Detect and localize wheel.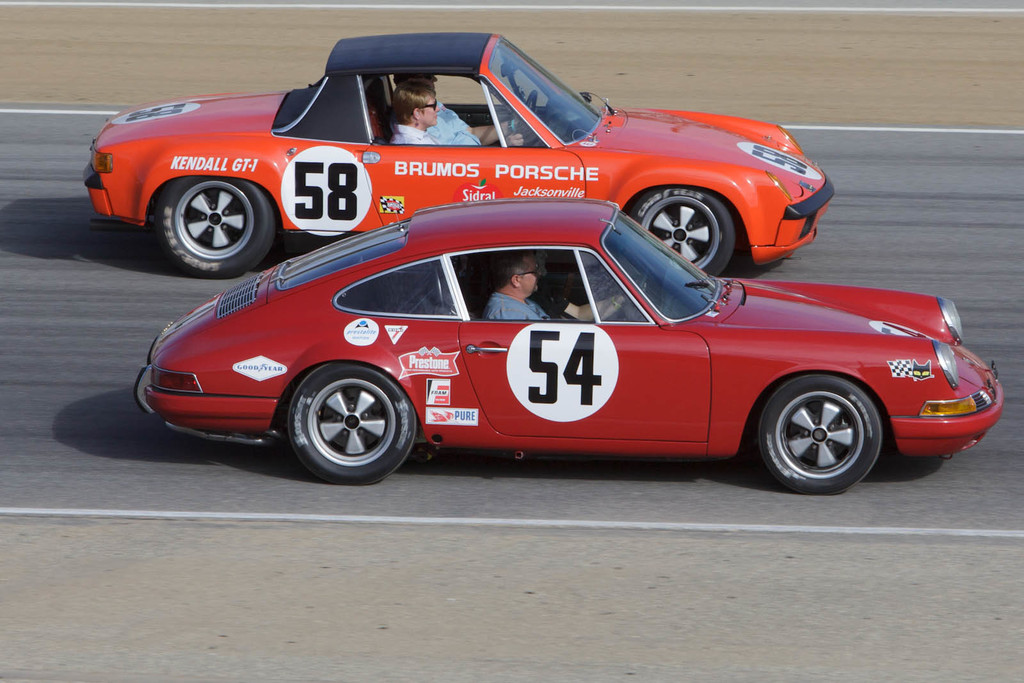
Localized at (155, 178, 276, 277).
